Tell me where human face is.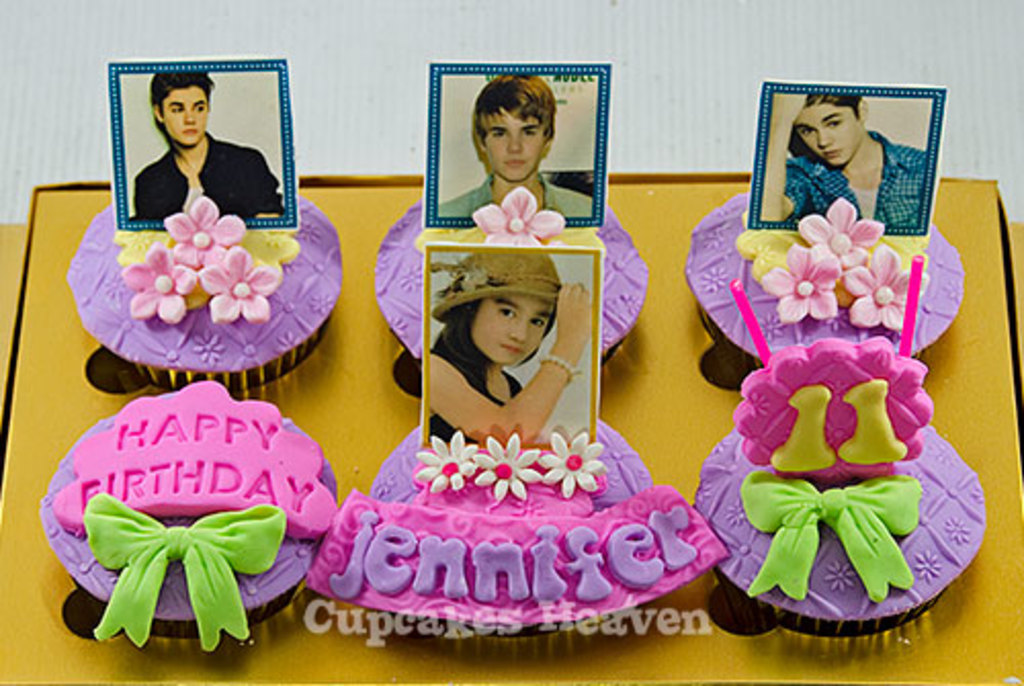
human face is at {"left": 162, "top": 86, "right": 209, "bottom": 147}.
